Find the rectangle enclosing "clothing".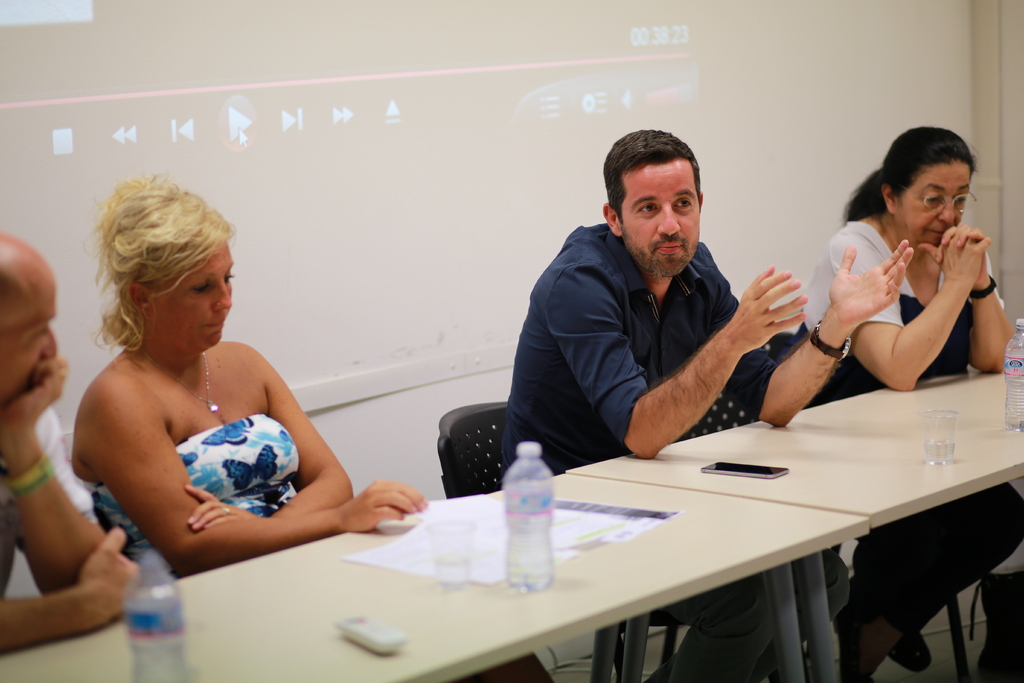
region(639, 550, 855, 682).
